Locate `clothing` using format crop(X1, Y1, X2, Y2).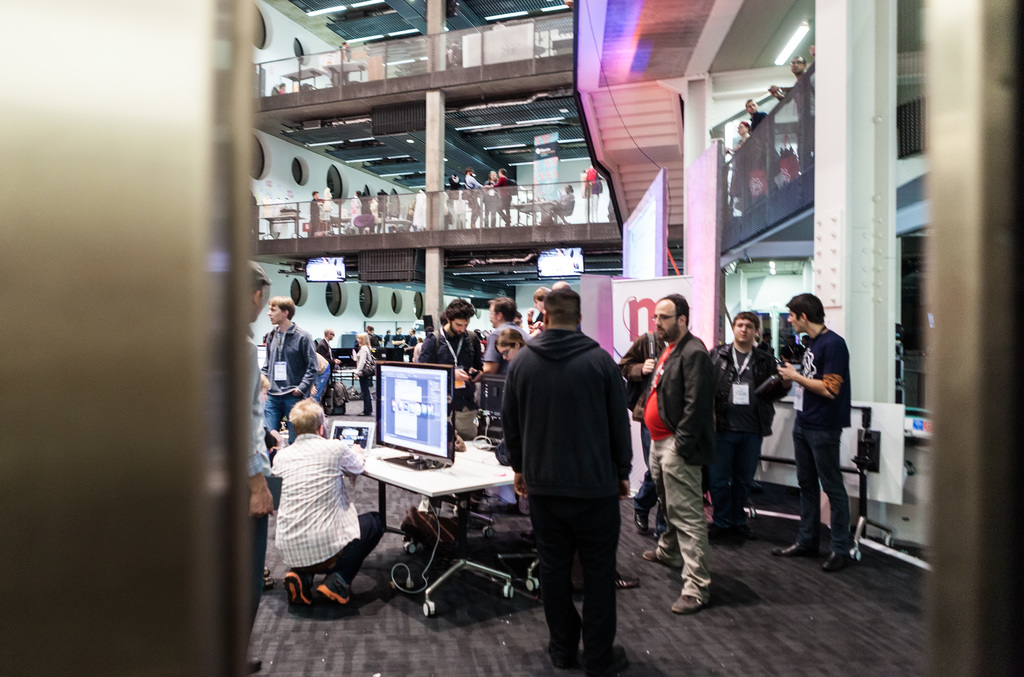
crop(319, 355, 334, 393).
